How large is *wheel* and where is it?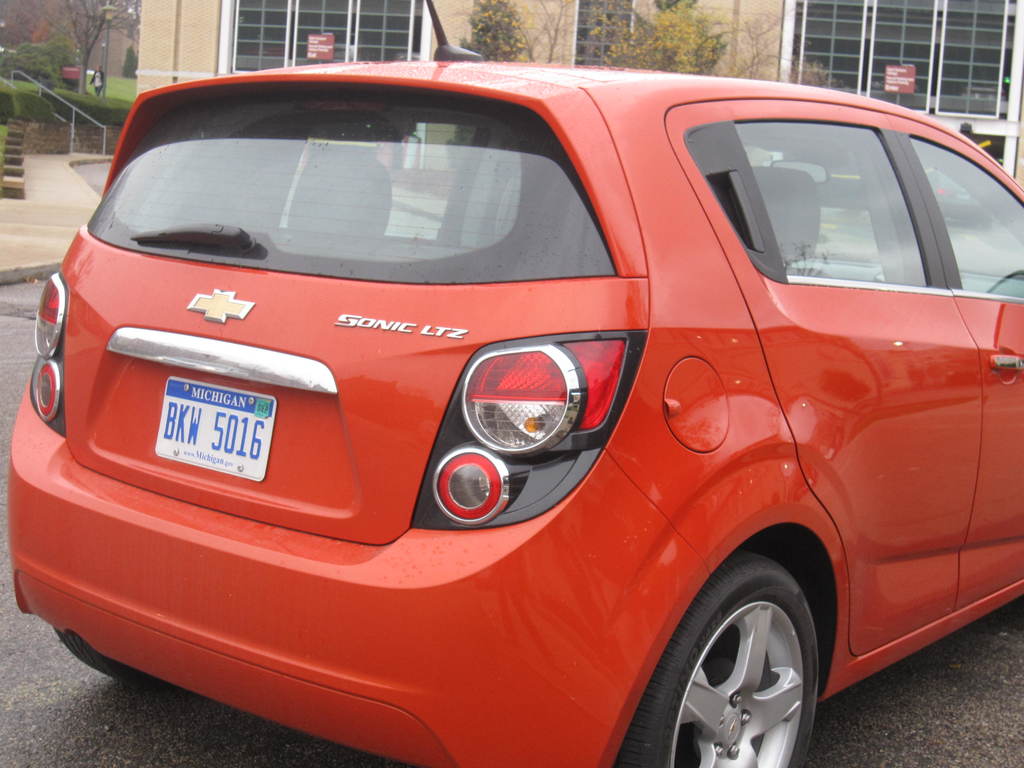
Bounding box: pyautogui.locateOnScreen(54, 628, 165, 686).
